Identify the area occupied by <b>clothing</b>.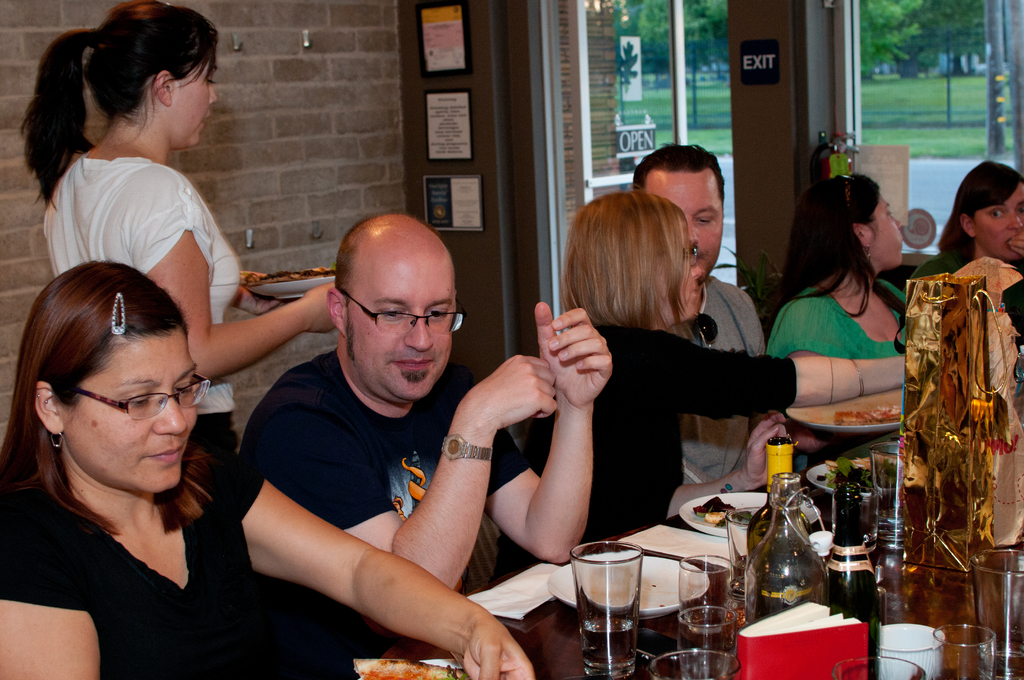
Area: (x1=0, y1=443, x2=265, y2=678).
